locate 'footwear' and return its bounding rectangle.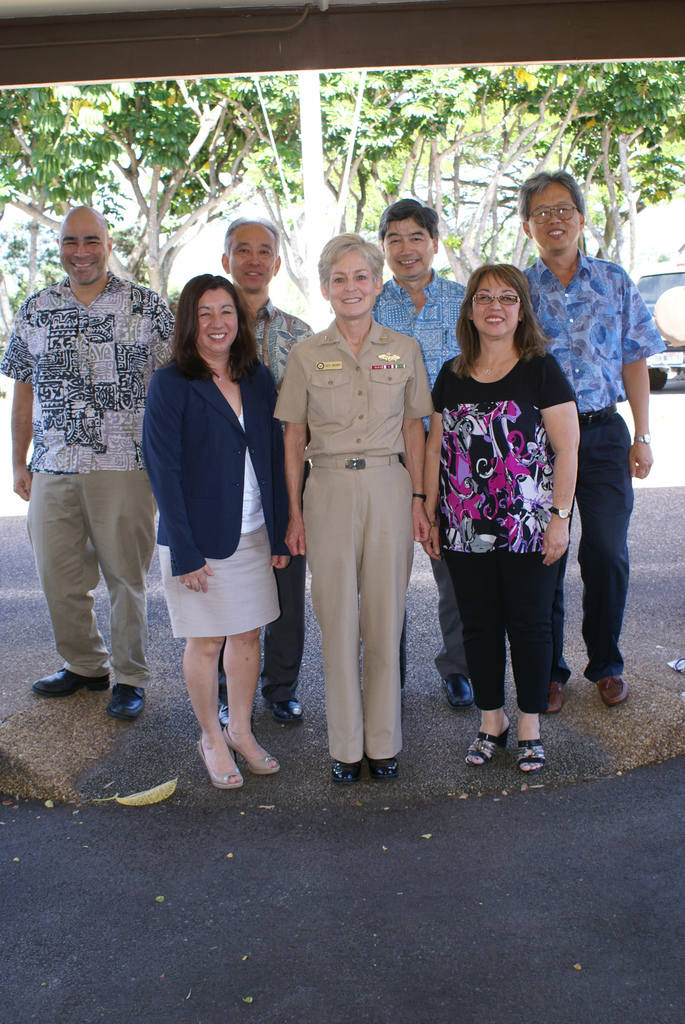
locate(461, 718, 511, 767).
